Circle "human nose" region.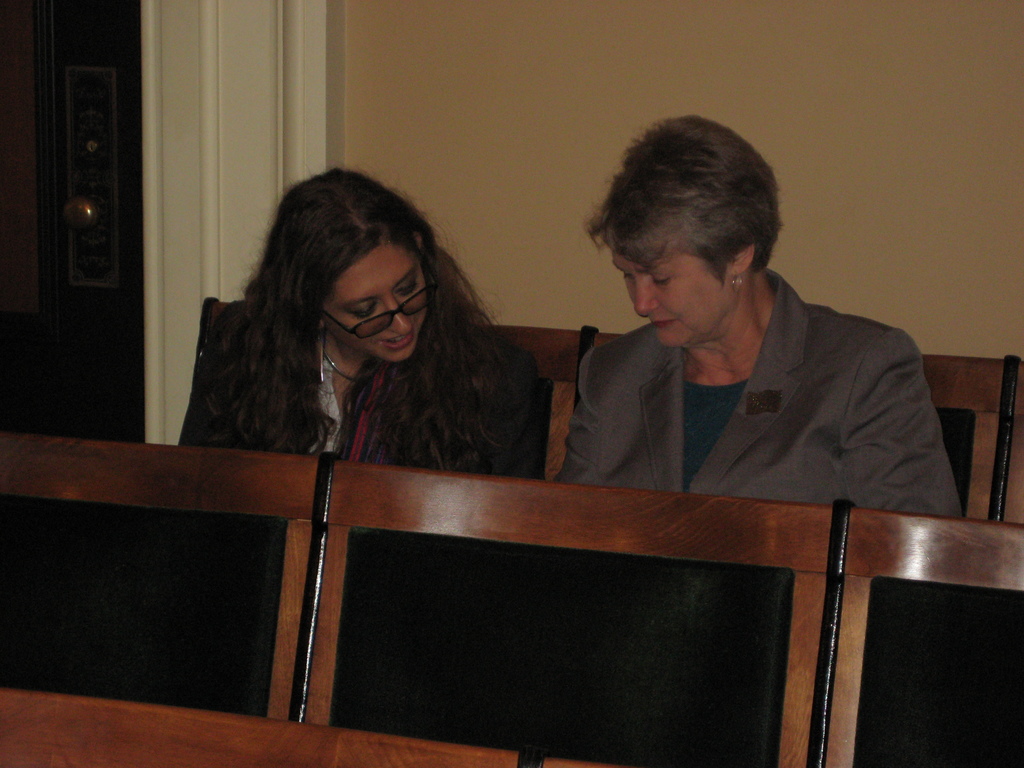
Region: l=383, t=294, r=413, b=336.
